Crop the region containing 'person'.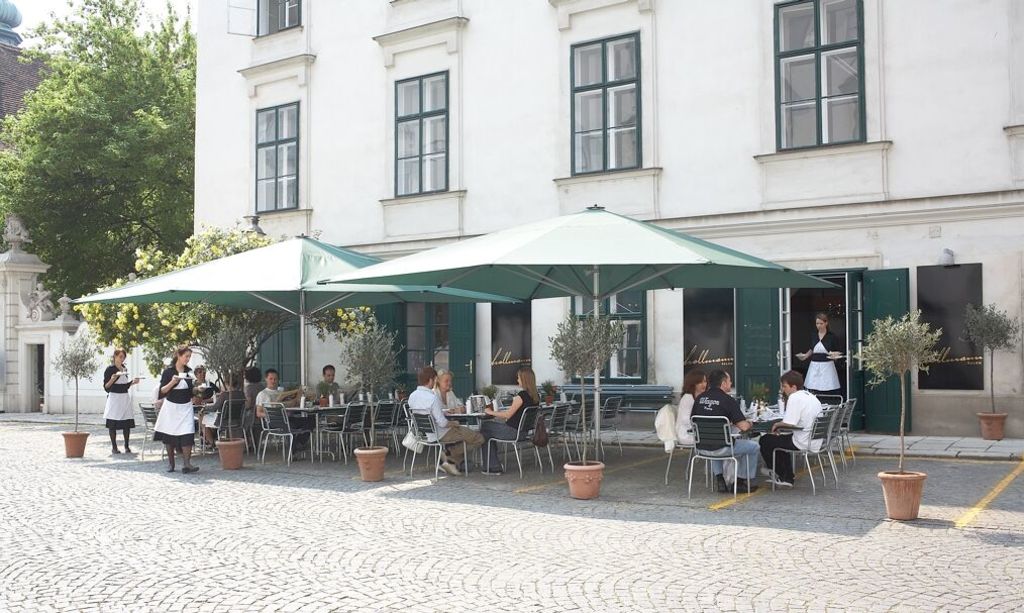
Crop region: {"left": 257, "top": 368, "right": 307, "bottom": 428}.
